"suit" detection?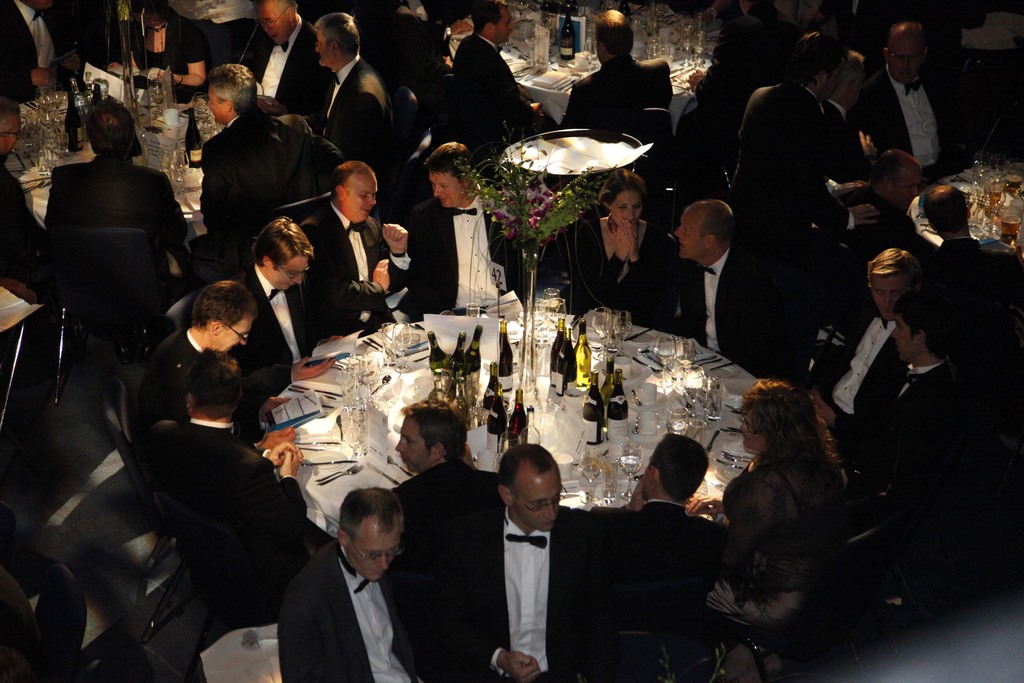
<region>246, 10, 333, 137</region>
